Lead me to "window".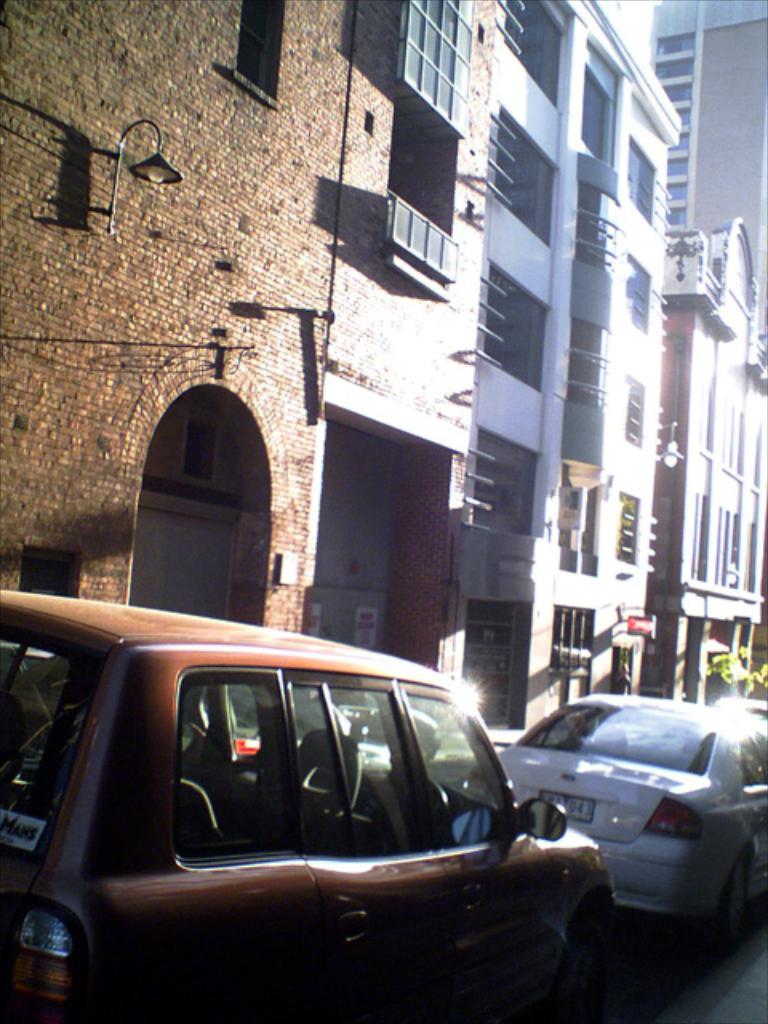
Lead to <box>554,603,590,670</box>.
